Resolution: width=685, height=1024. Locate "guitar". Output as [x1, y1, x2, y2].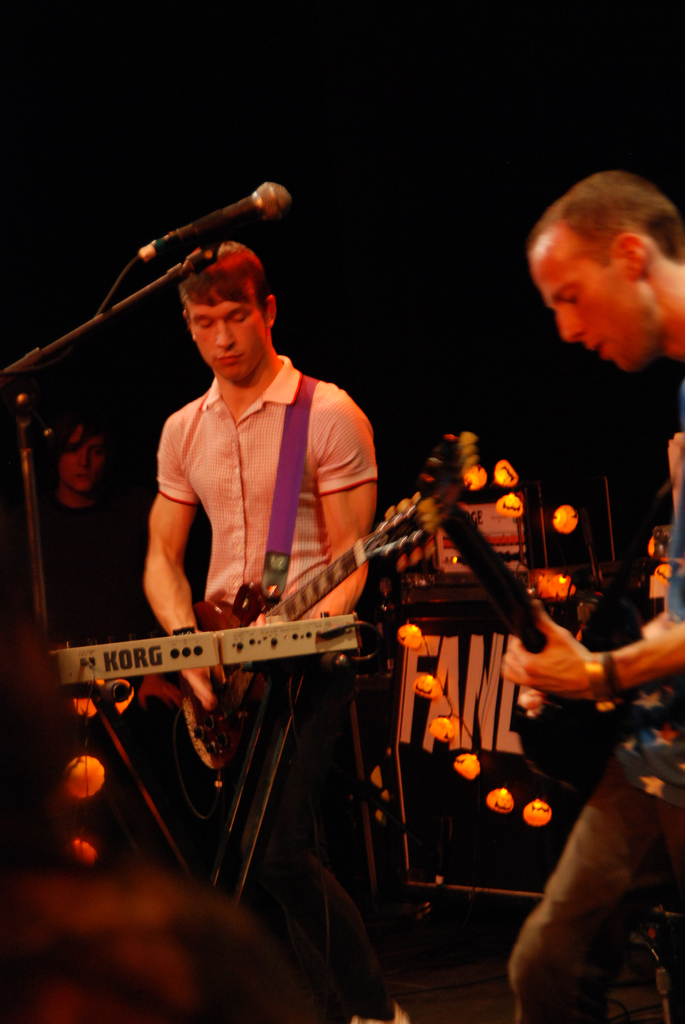
[403, 486, 644, 855].
